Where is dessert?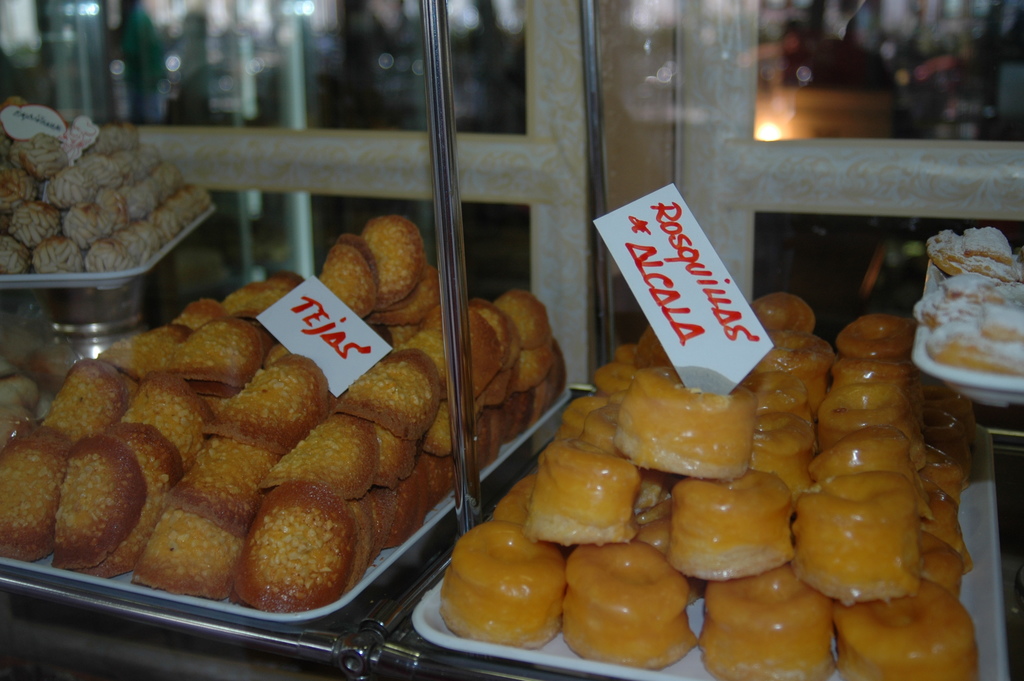
{"x1": 932, "y1": 491, "x2": 966, "y2": 571}.
